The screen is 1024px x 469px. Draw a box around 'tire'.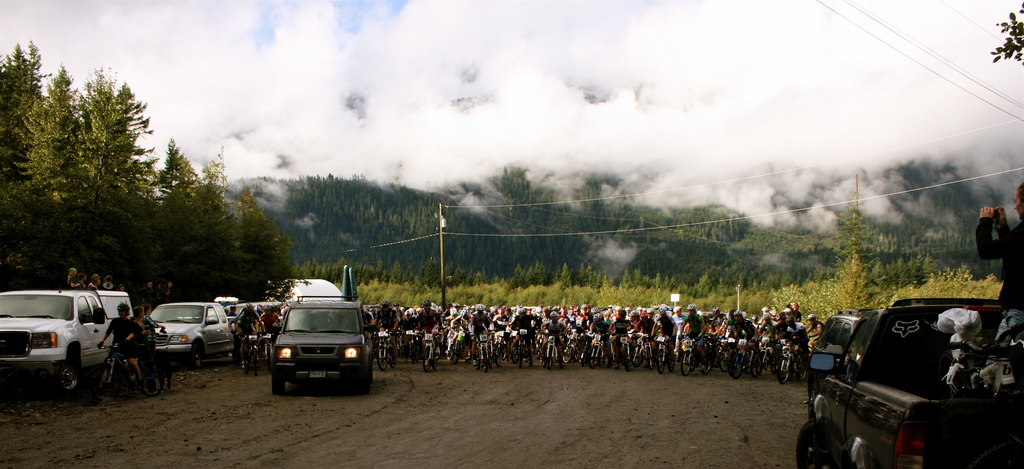
select_region(424, 347, 431, 369).
